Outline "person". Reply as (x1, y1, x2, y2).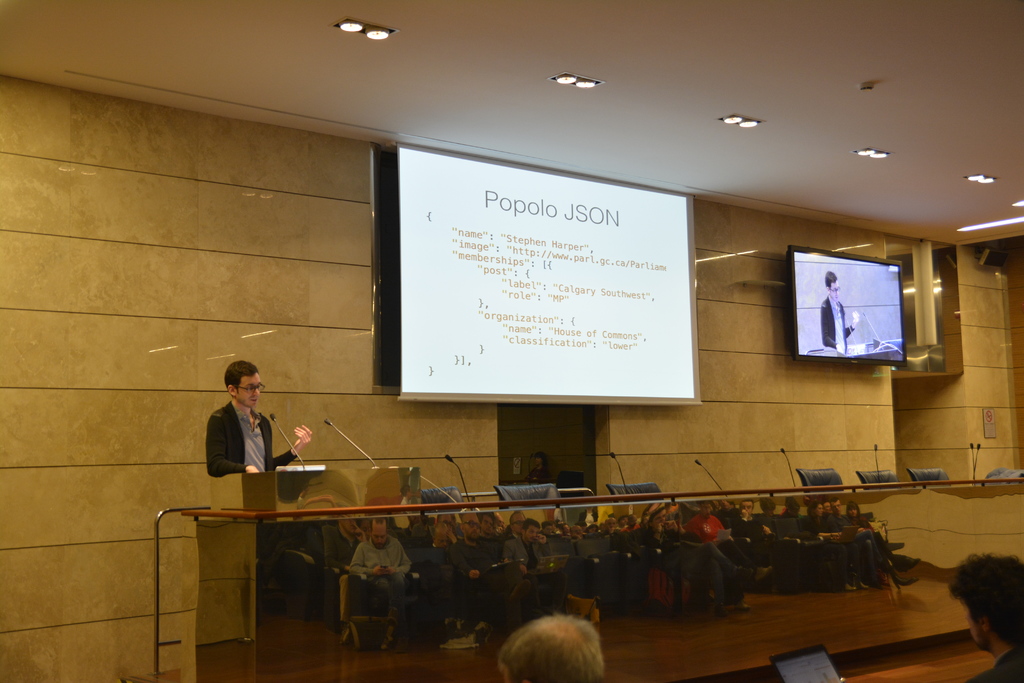
(205, 355, 308, 498).
